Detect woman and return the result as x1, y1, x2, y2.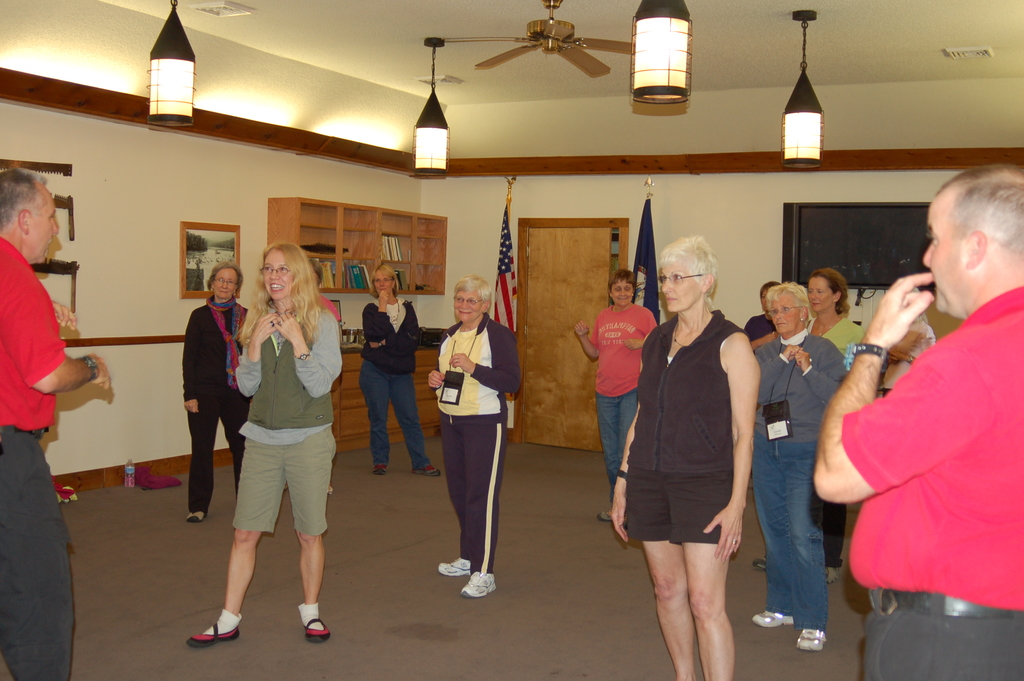
433, 270, 516, 596.
